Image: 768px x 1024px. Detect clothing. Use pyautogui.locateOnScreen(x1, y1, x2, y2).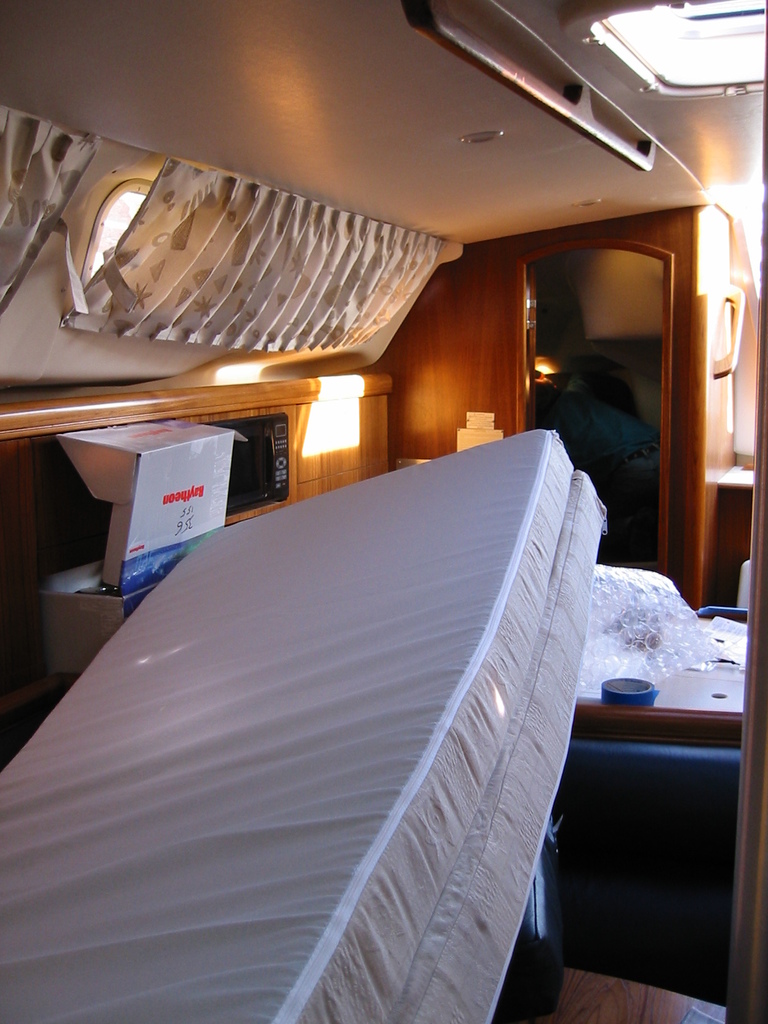
pyautogui.locateOnScreen(534, 390, 662, 559).
